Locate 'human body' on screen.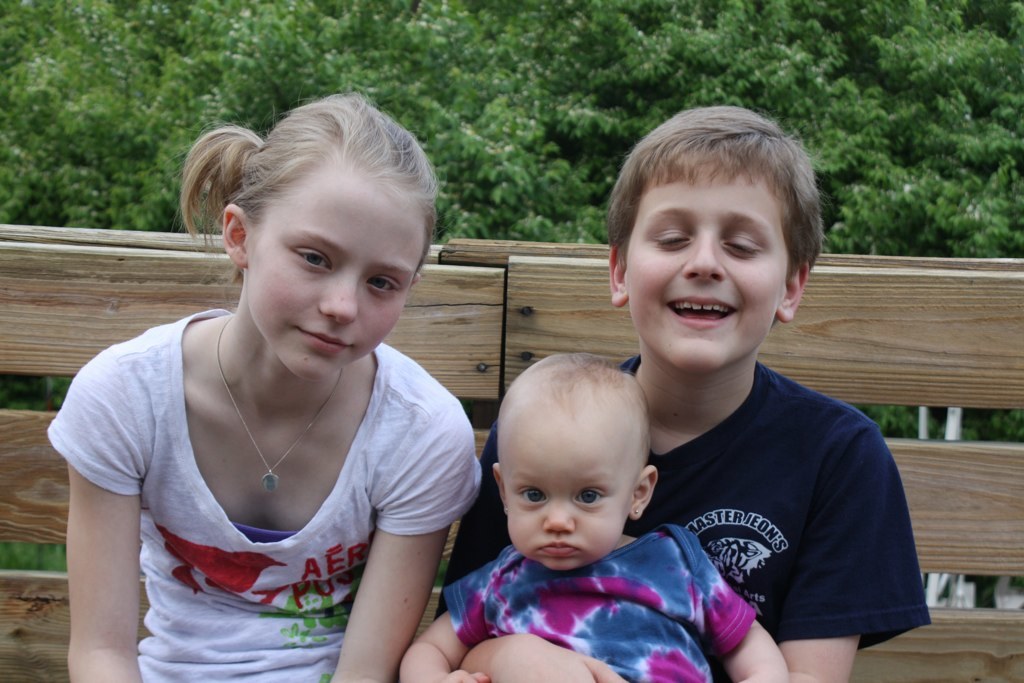
On screen at (75,62,514,682).
